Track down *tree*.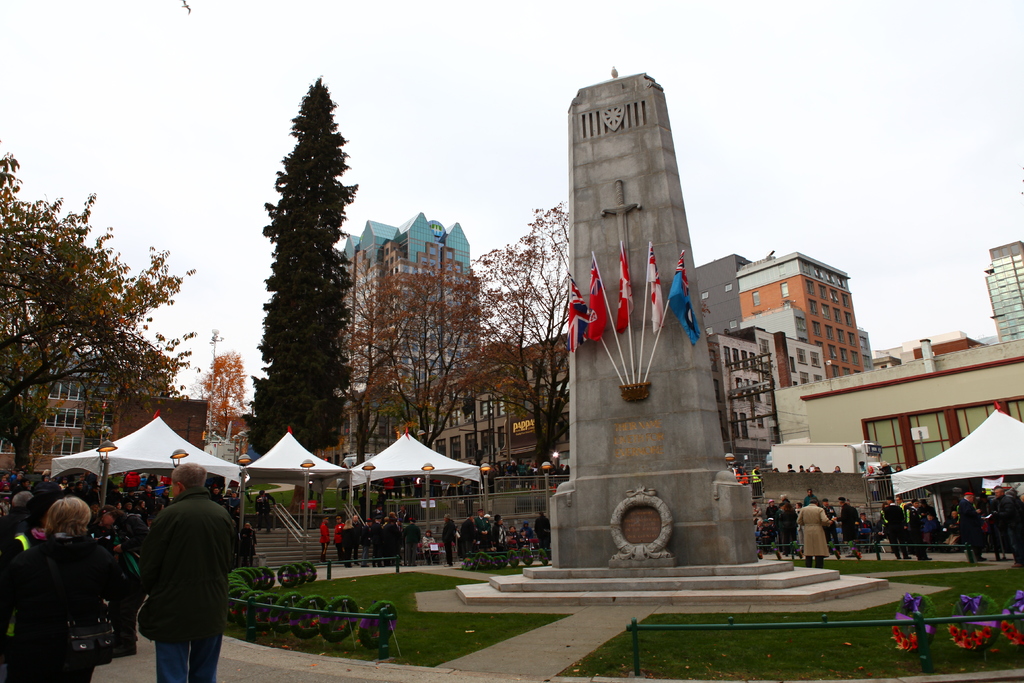
Tracked to detection(0, 138, 194, 477).
